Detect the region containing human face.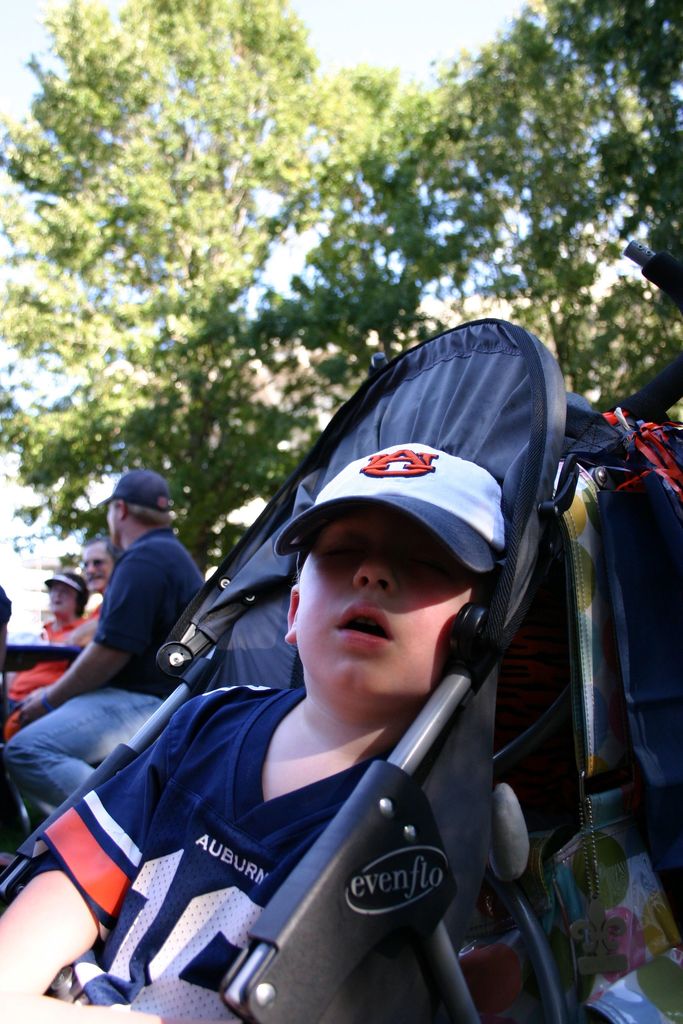
<box>293,511,472,700</box>.
